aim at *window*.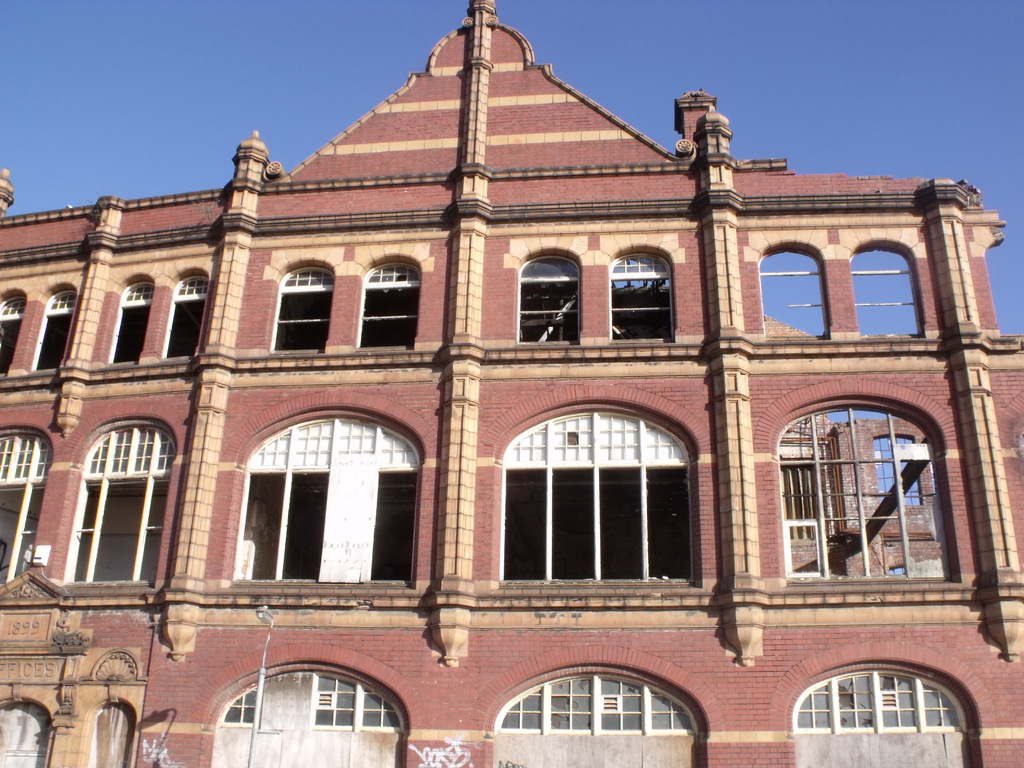
Aimed at rect(265, 259, 334, 354).
